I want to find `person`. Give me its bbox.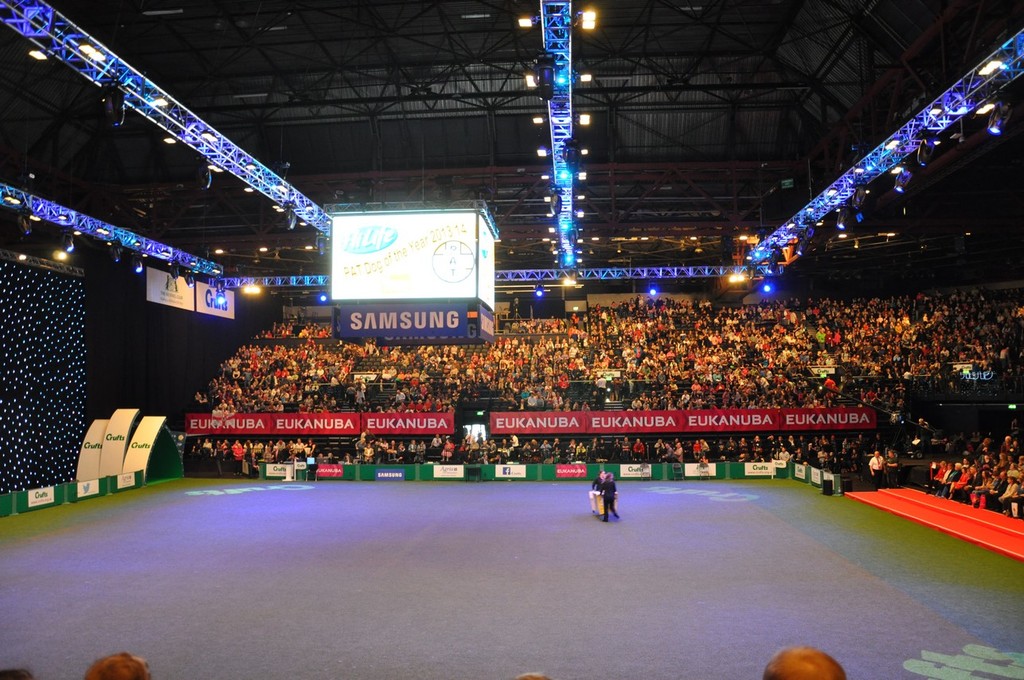
region(601, 469, 616, 523).
